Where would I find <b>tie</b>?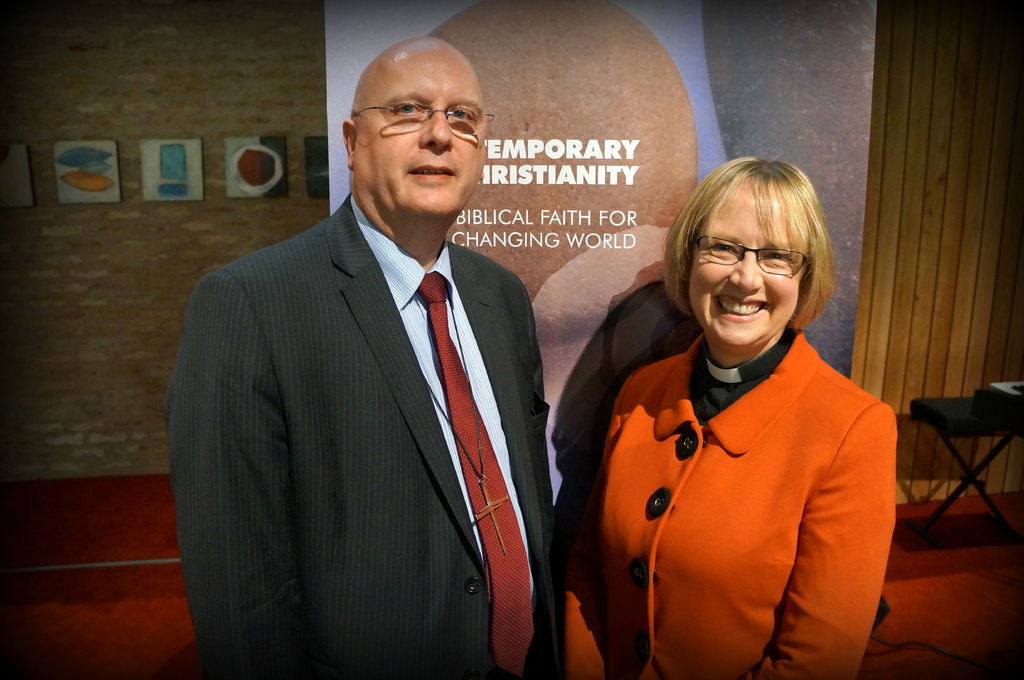
At BBox(413, 272, 535, 678).
